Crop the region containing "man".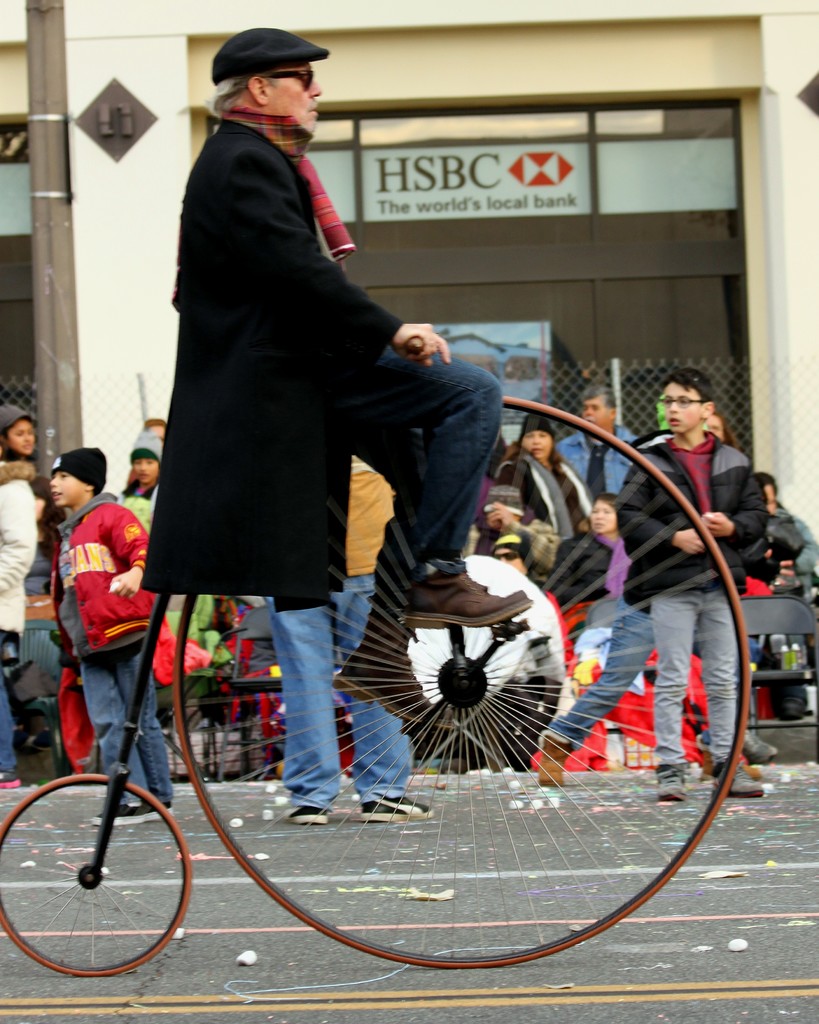
Crop region: left=136, top=25, right=435, bottom=722.
